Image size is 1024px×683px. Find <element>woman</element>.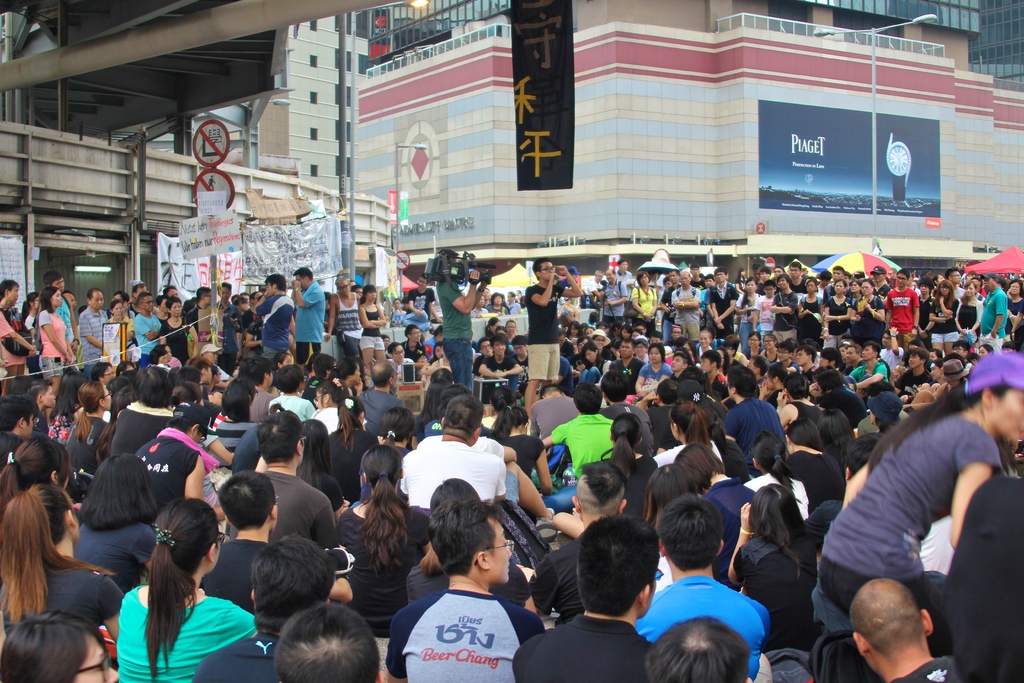
<box>487,292,512,318</box>.
